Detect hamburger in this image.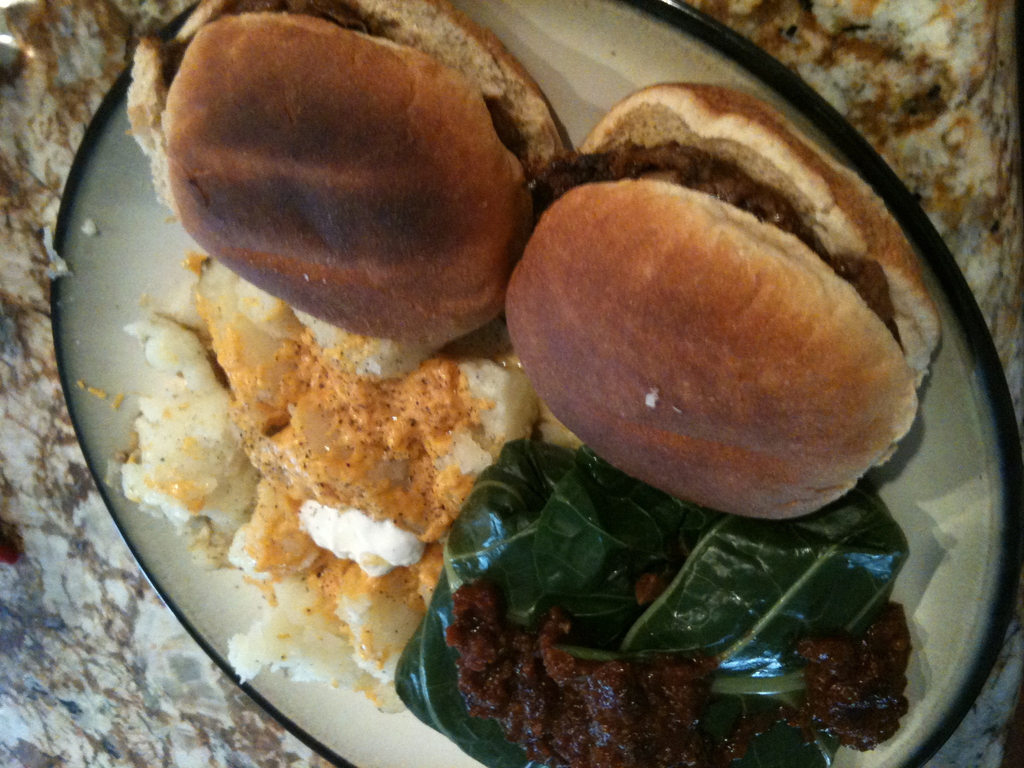
Detection: <bbox>504, 87, 938, 520</bbox>.
